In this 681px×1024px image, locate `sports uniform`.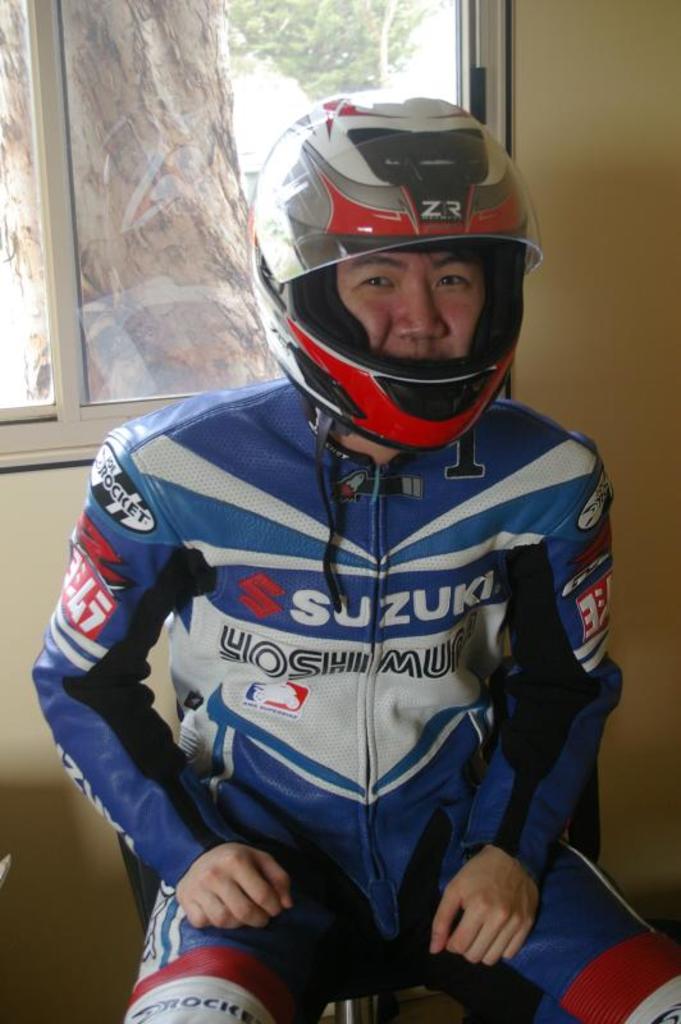
Bounding box: <region>35, 380, 680, 1023</region>.
